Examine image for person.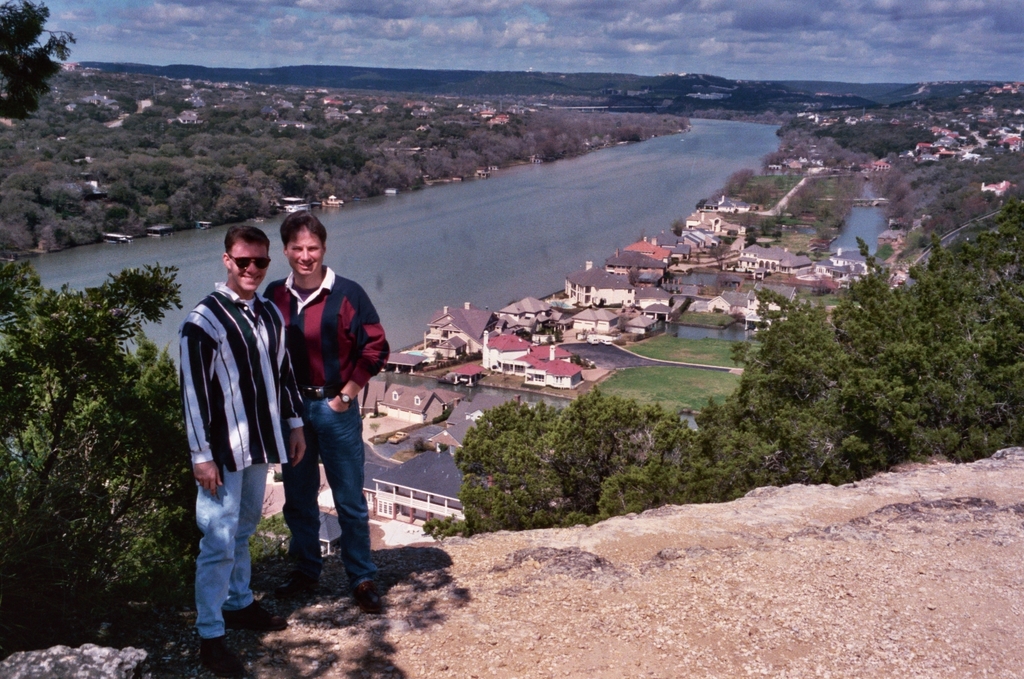
Examination result: [171, 227, 307, 672].
